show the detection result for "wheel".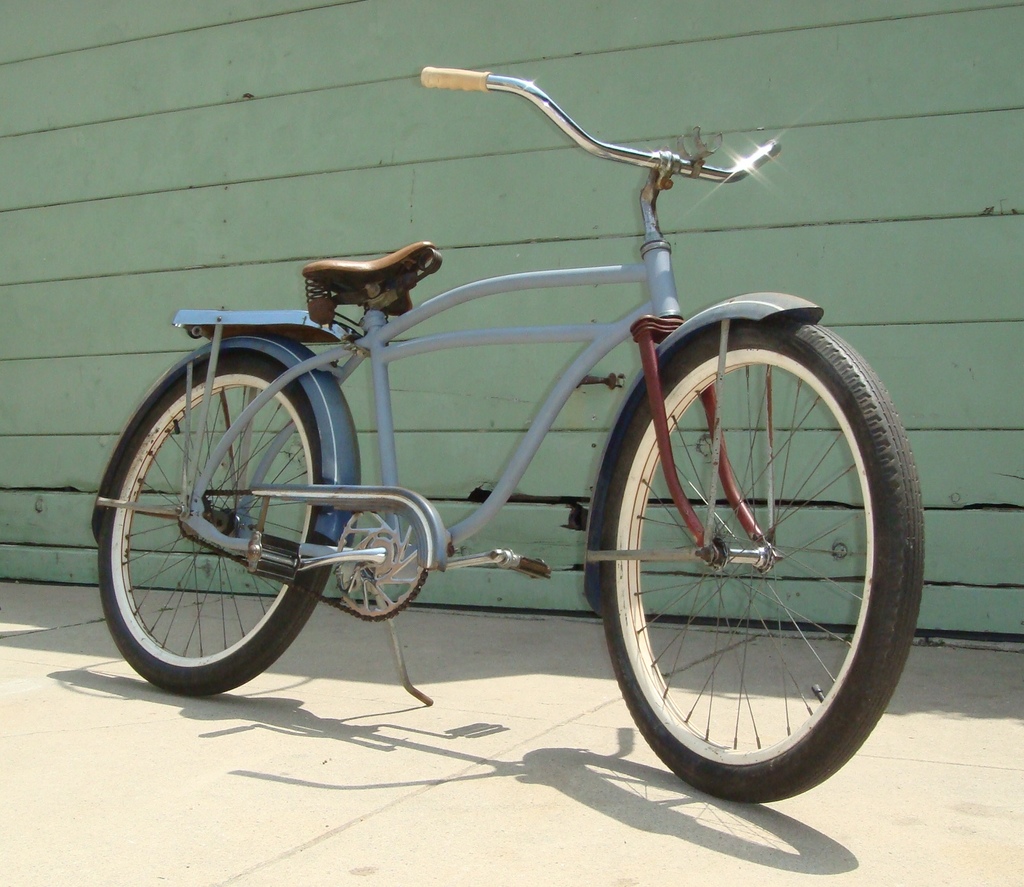
(602,321,890,785).
